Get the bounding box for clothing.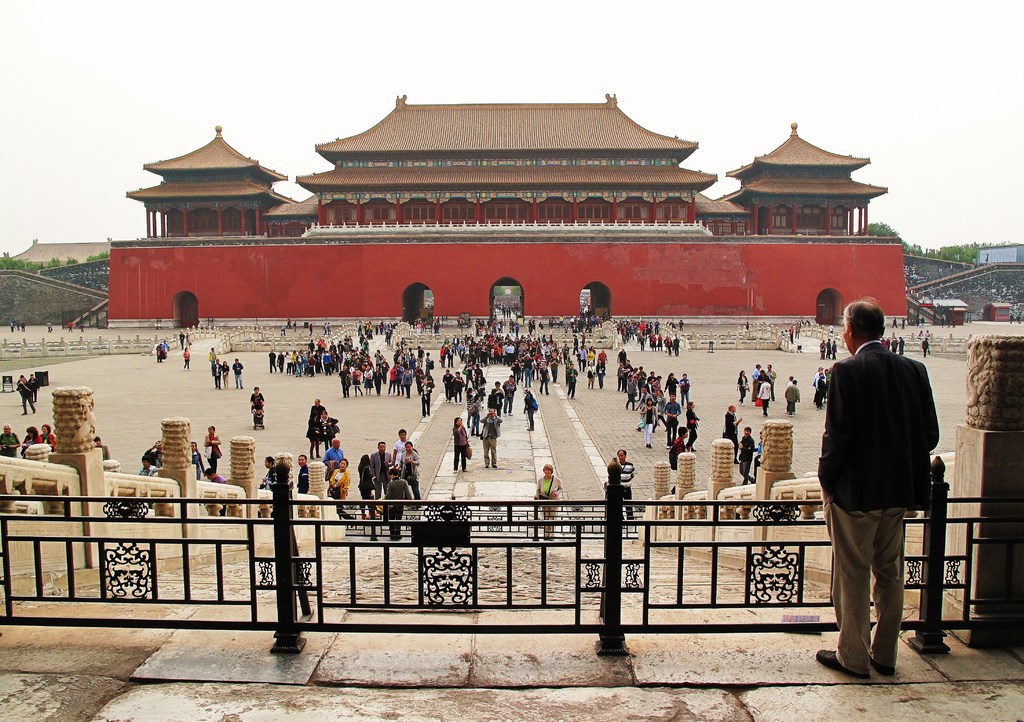
(298, 463, 308, 495).
